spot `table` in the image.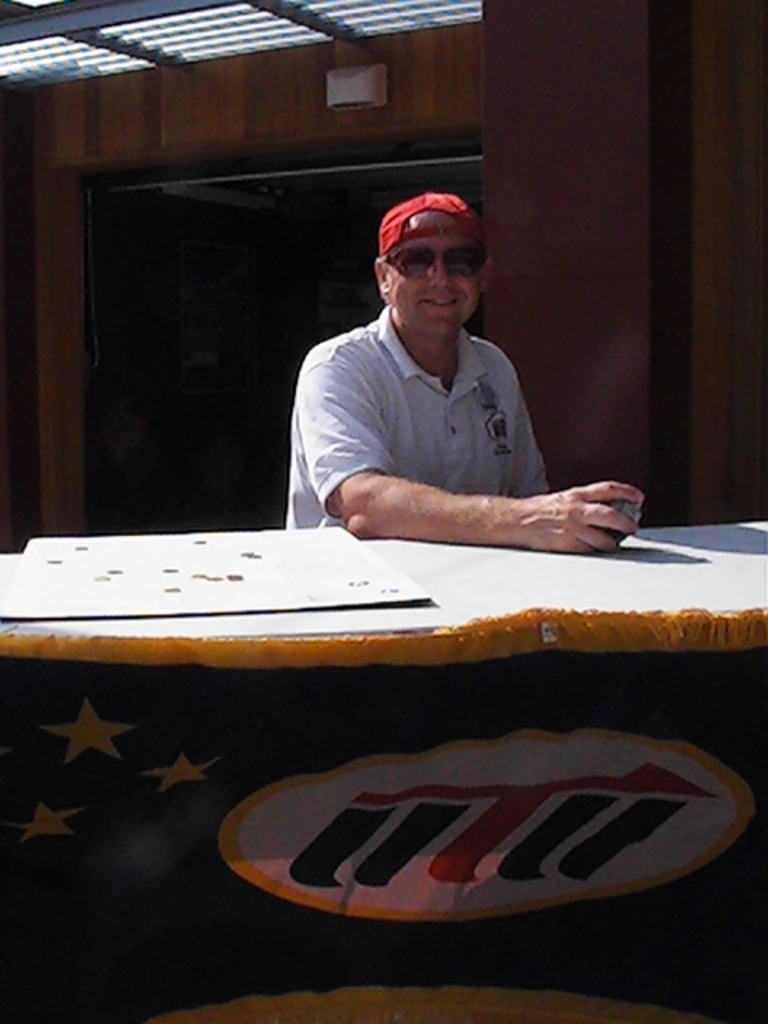
`table` found at (0, 520, 766, 1022).
